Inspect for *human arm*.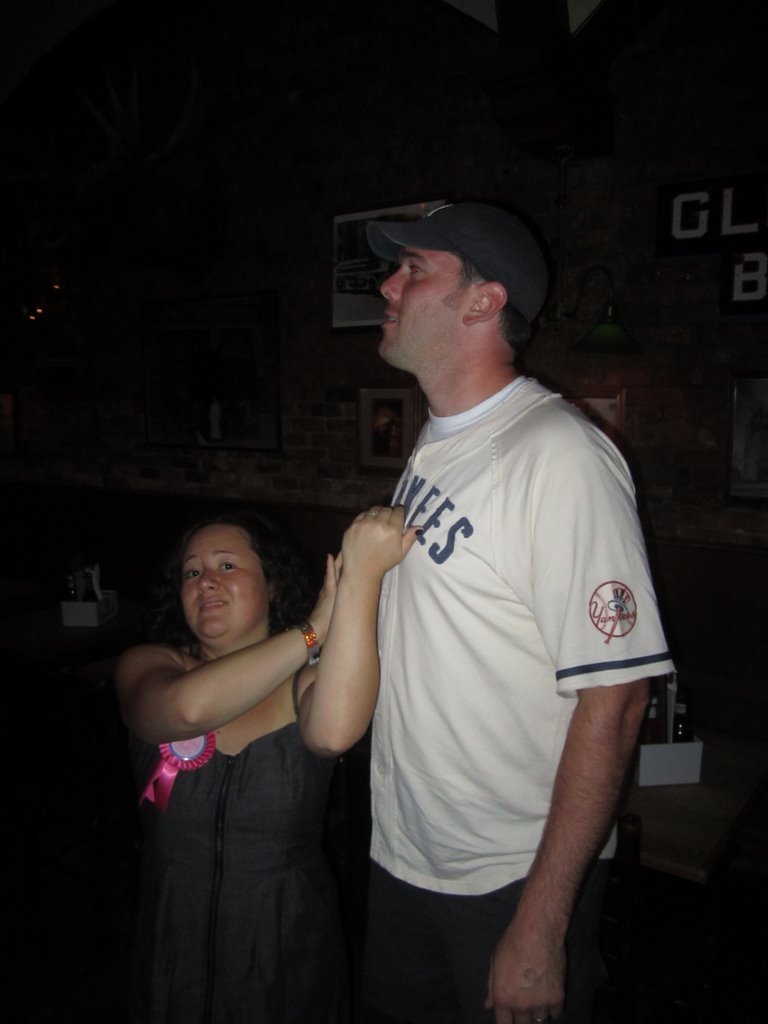
Inspection: <box>292,508,392,801</box>.
